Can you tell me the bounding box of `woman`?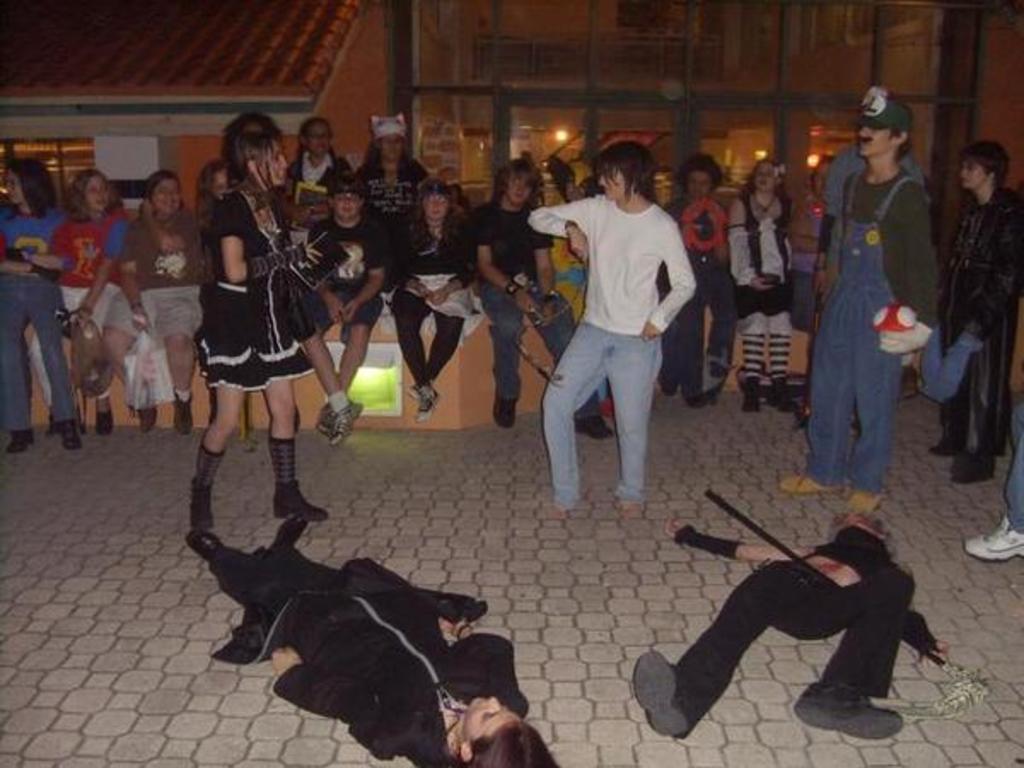
(184, 510, 565, 766).
